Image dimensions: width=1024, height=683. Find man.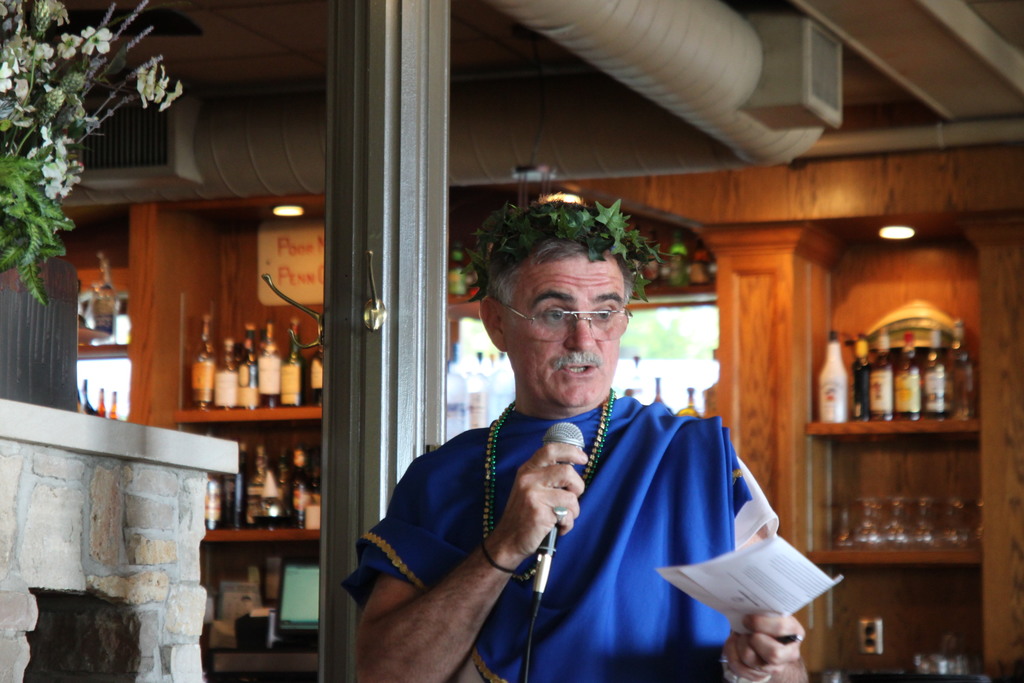
detection(358, 210, 805, 654).
